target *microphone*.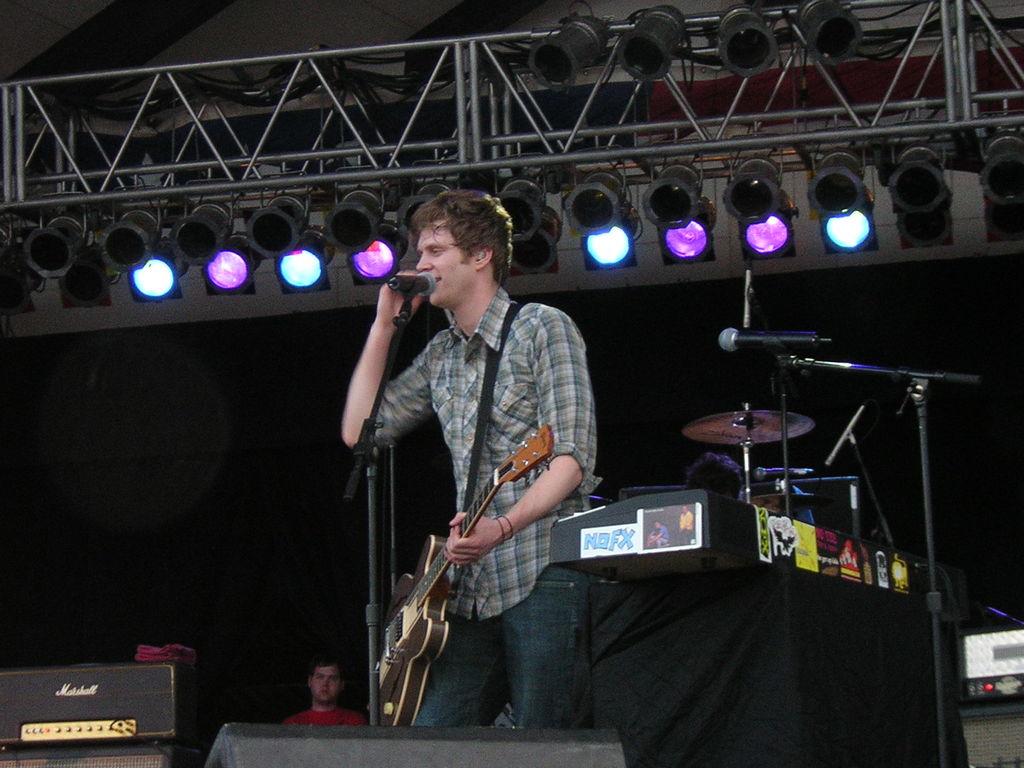
Target region: crop(715, 325, 825, 346).
